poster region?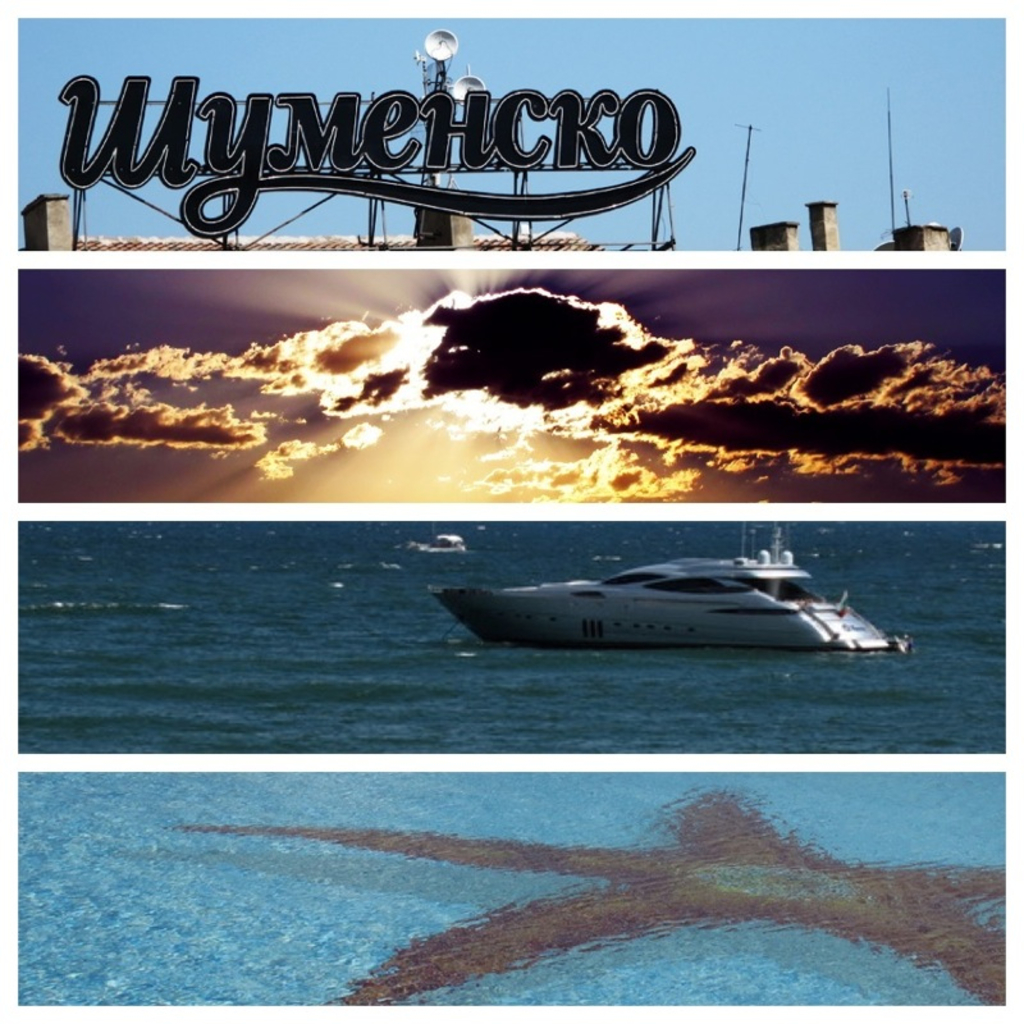
<region>0, 0, 1023, 1023</region>
